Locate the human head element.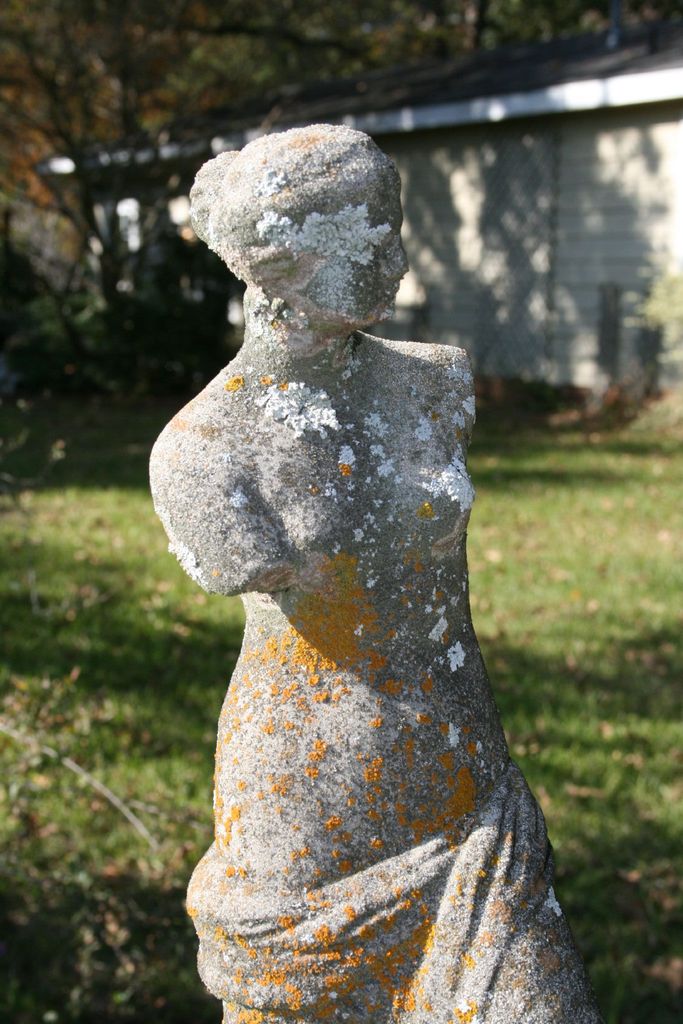
Element bbox: (184, 124, 415, 349).
